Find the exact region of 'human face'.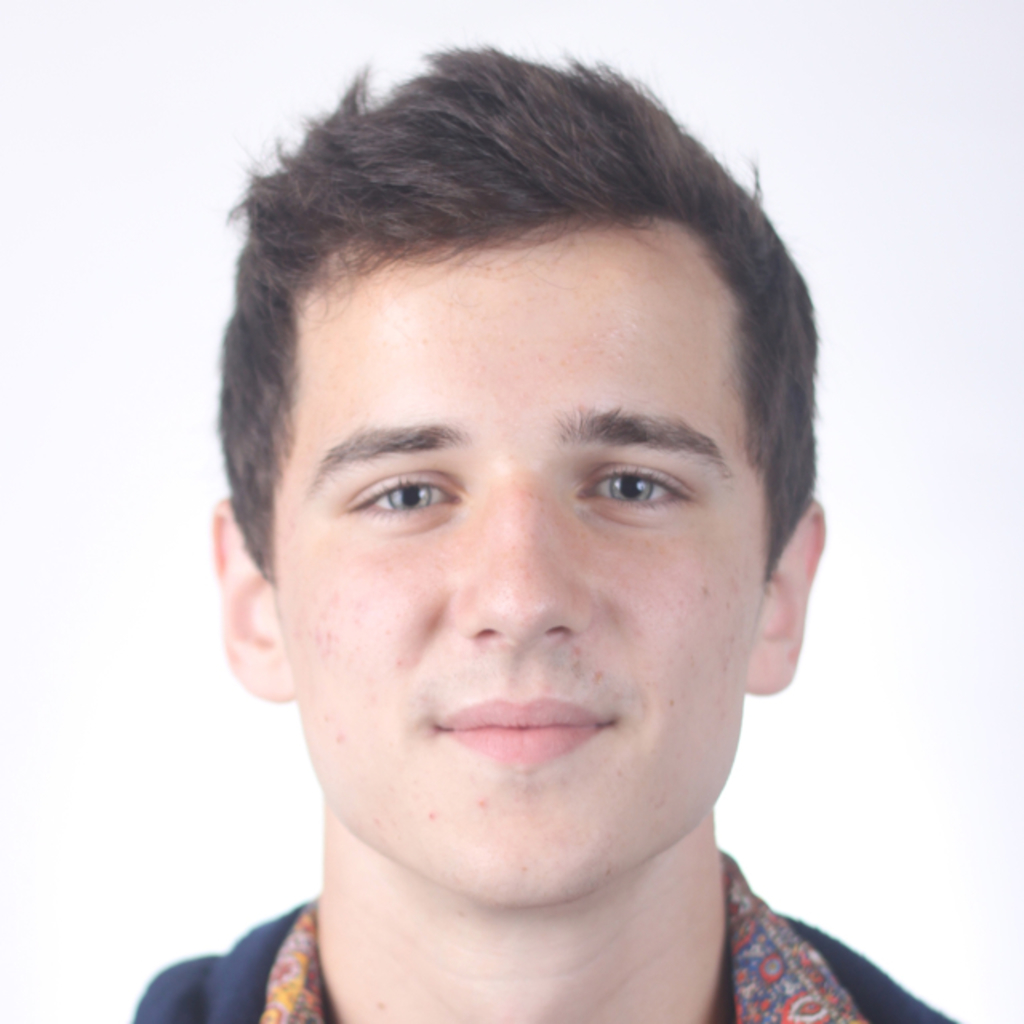
Exact region: {"left": 277, "top": 262, "right": 749, "bottom": 902}.
